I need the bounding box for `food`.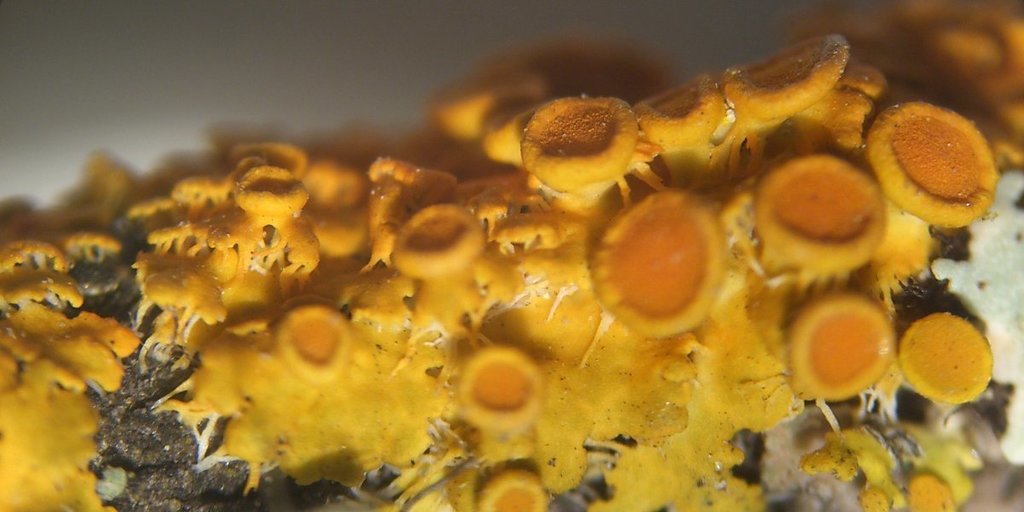
Here it is: x1=2, y1=1, x2=1023, y2=511.
